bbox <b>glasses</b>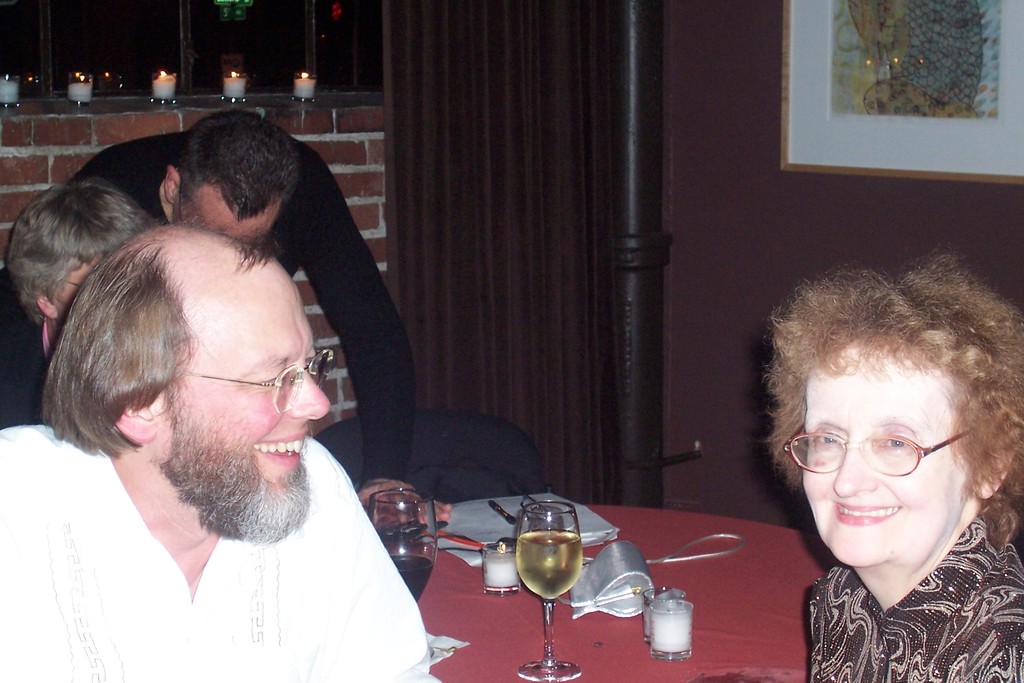
790, 423, 988, 501
